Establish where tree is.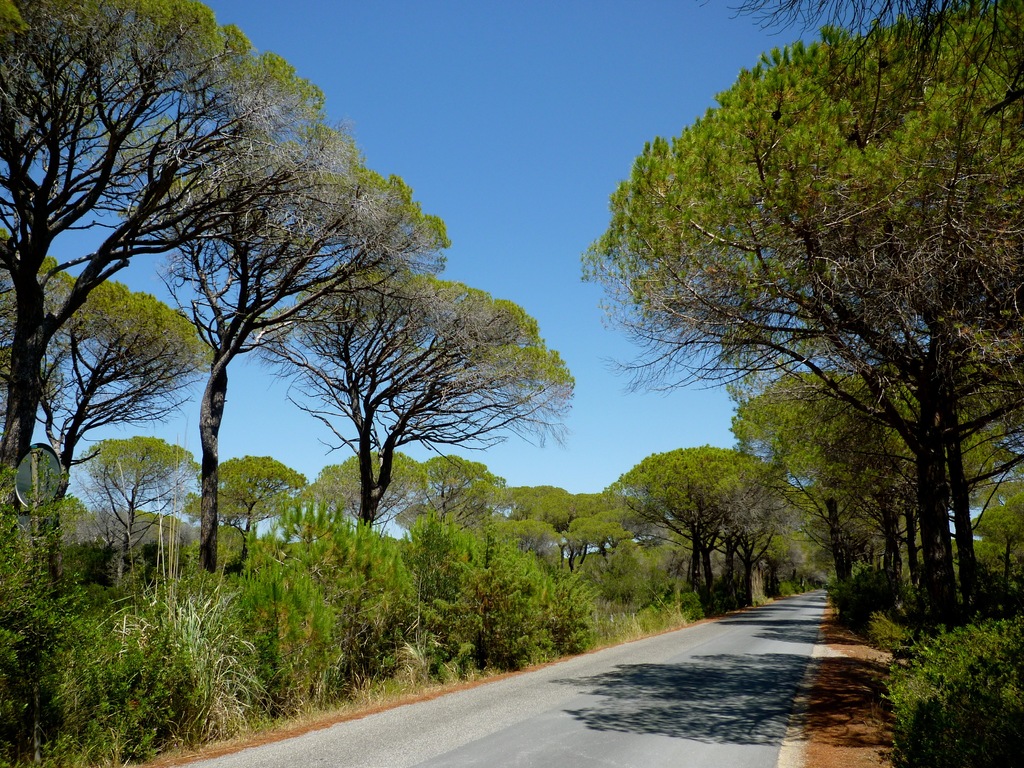
Established at x1=0, y1=0, x2=422, y2=518.
